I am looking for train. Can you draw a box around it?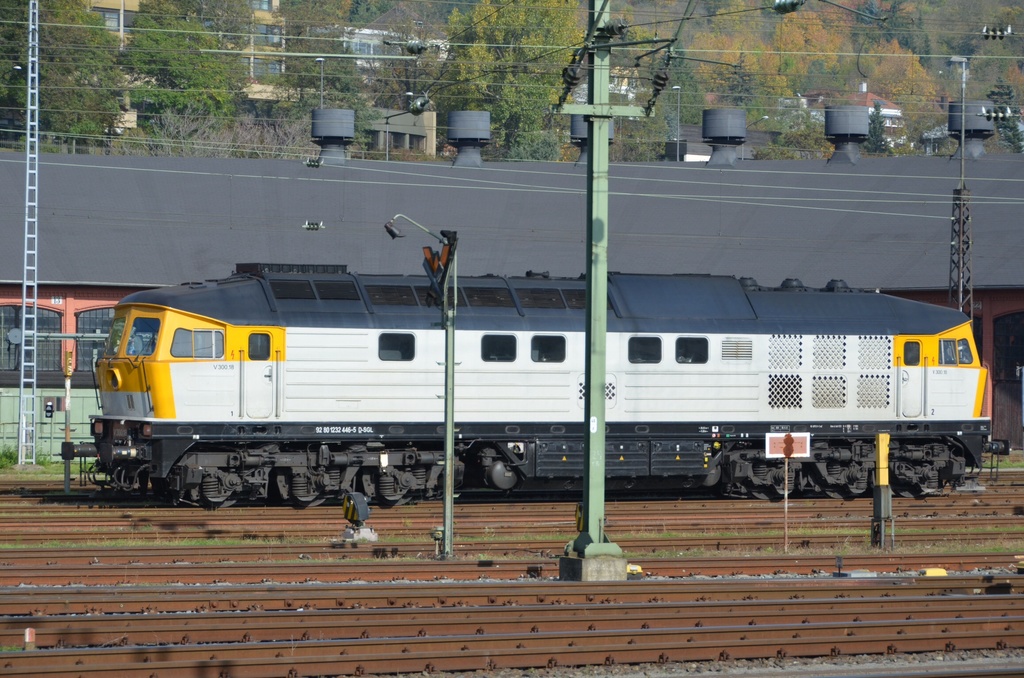
Sure, the bounding box is 58/260/1012/506.
